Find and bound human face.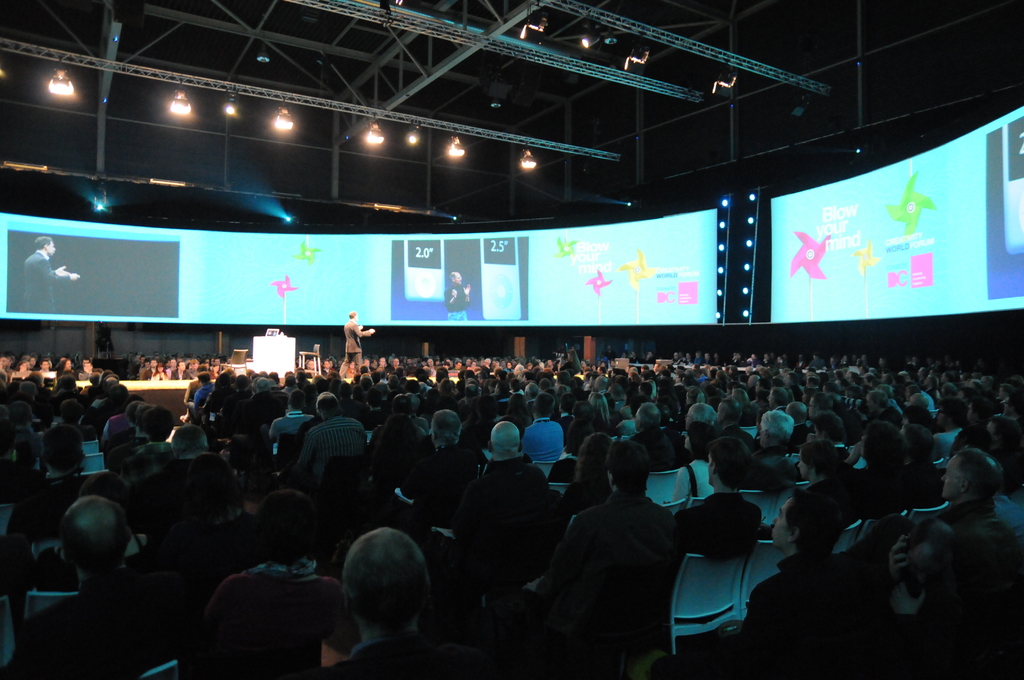
Bound: crop(65, 357, 72, 369).
